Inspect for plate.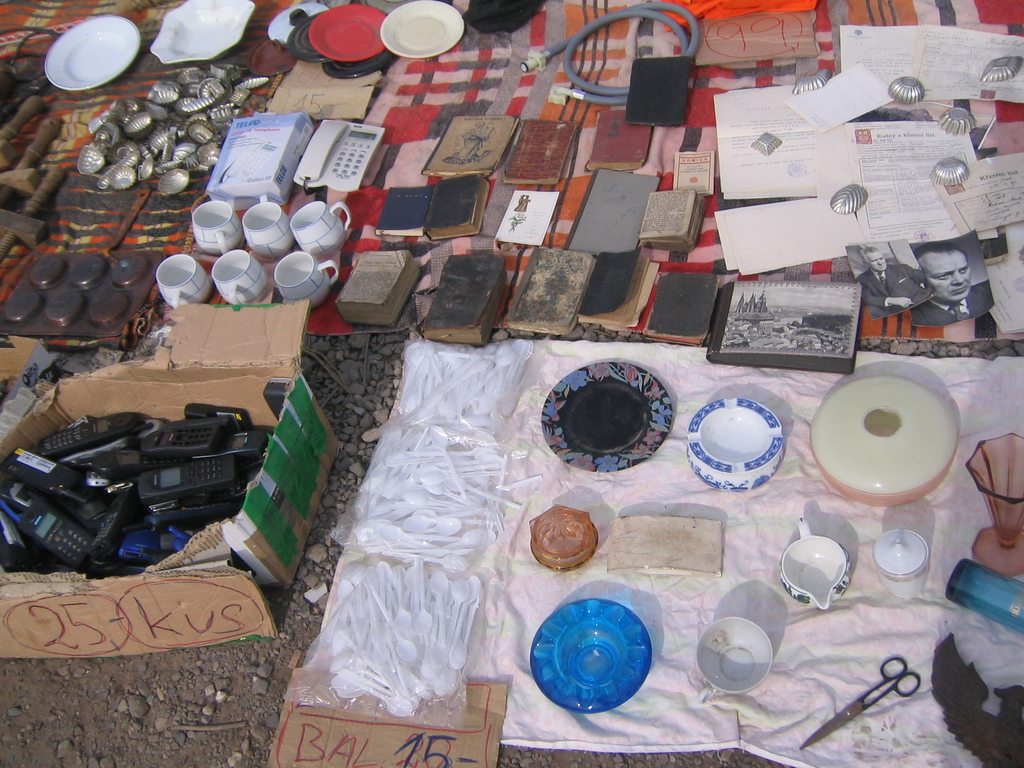
Inspection: BBox(308, 1, 390, 63).
